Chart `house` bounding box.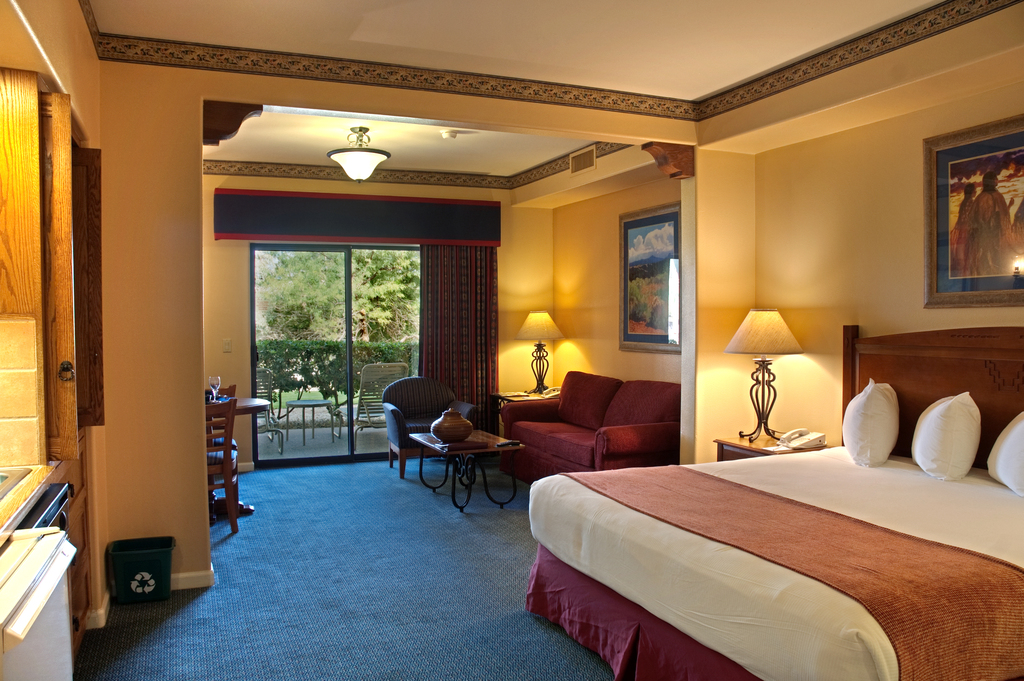
Charted: bbox=[49, 8, 1023, 671].
